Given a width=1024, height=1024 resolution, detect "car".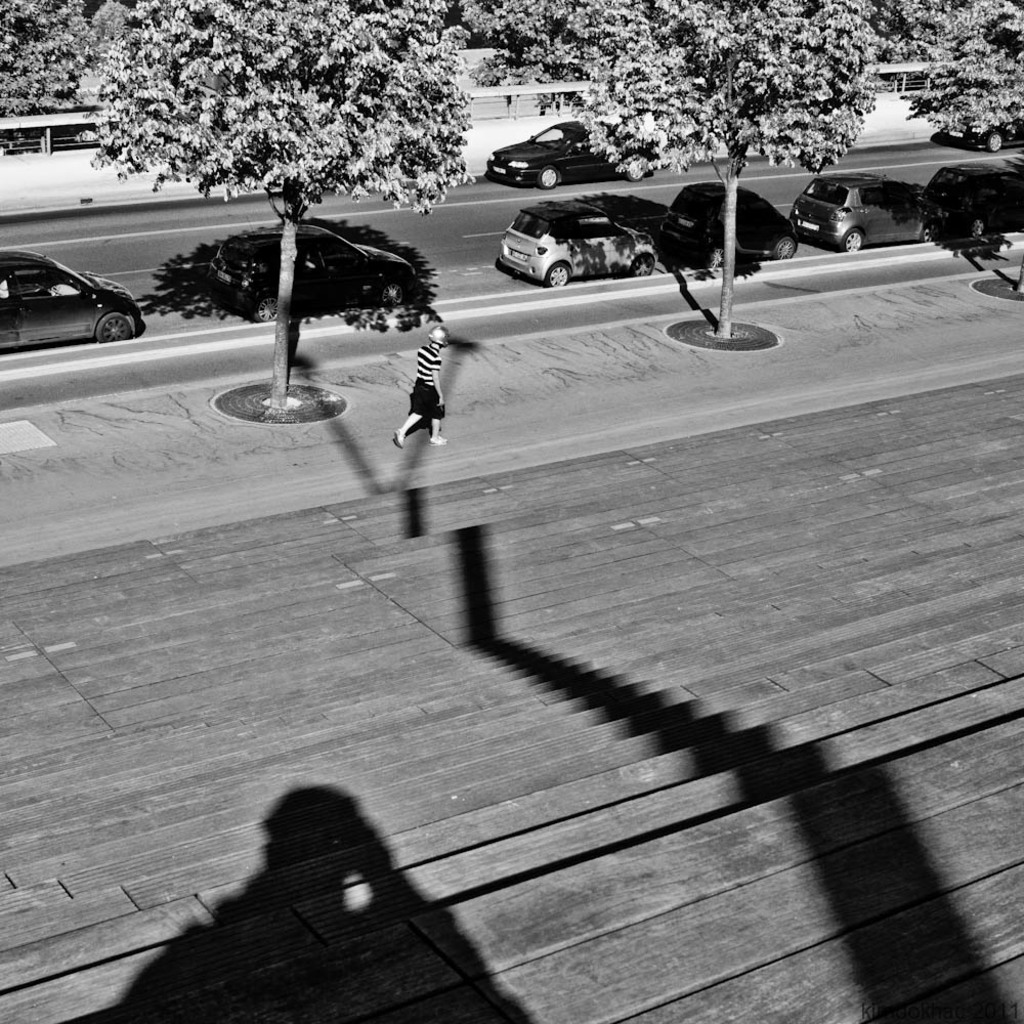
663,179,804,268.
